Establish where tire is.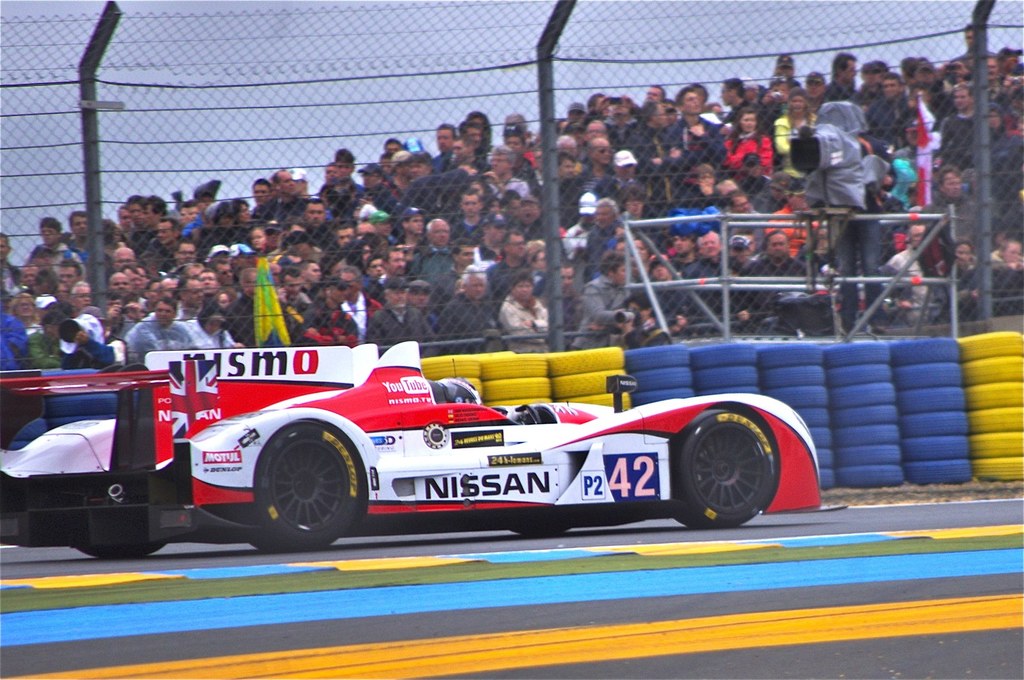
Established at left=47, top=395, right=119, bottom=419.
